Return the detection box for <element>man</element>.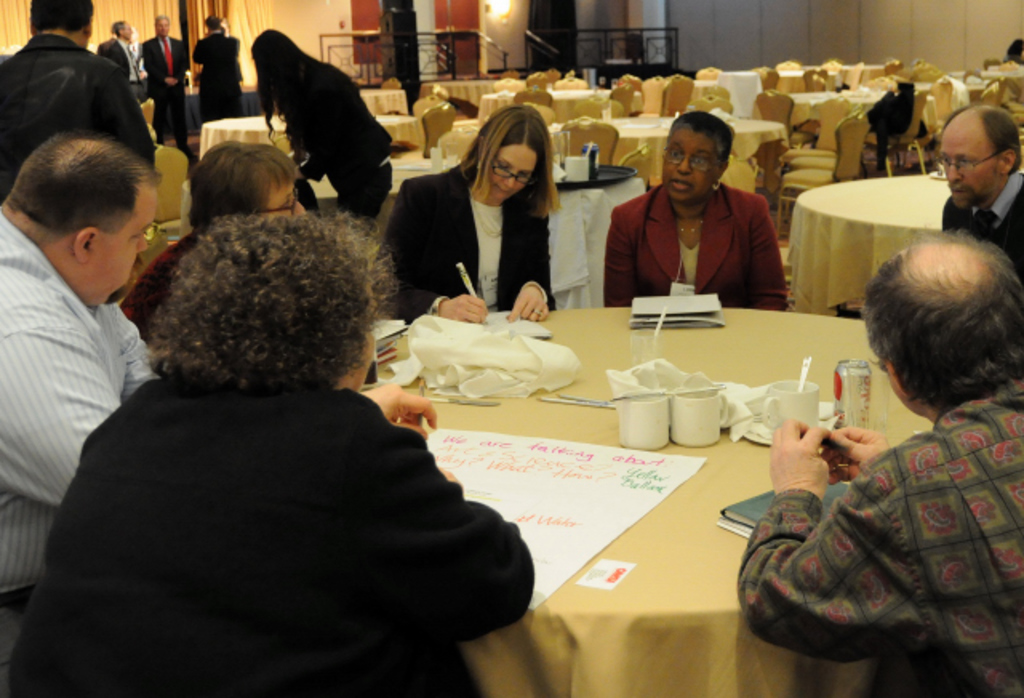
(592,115,811,304).
